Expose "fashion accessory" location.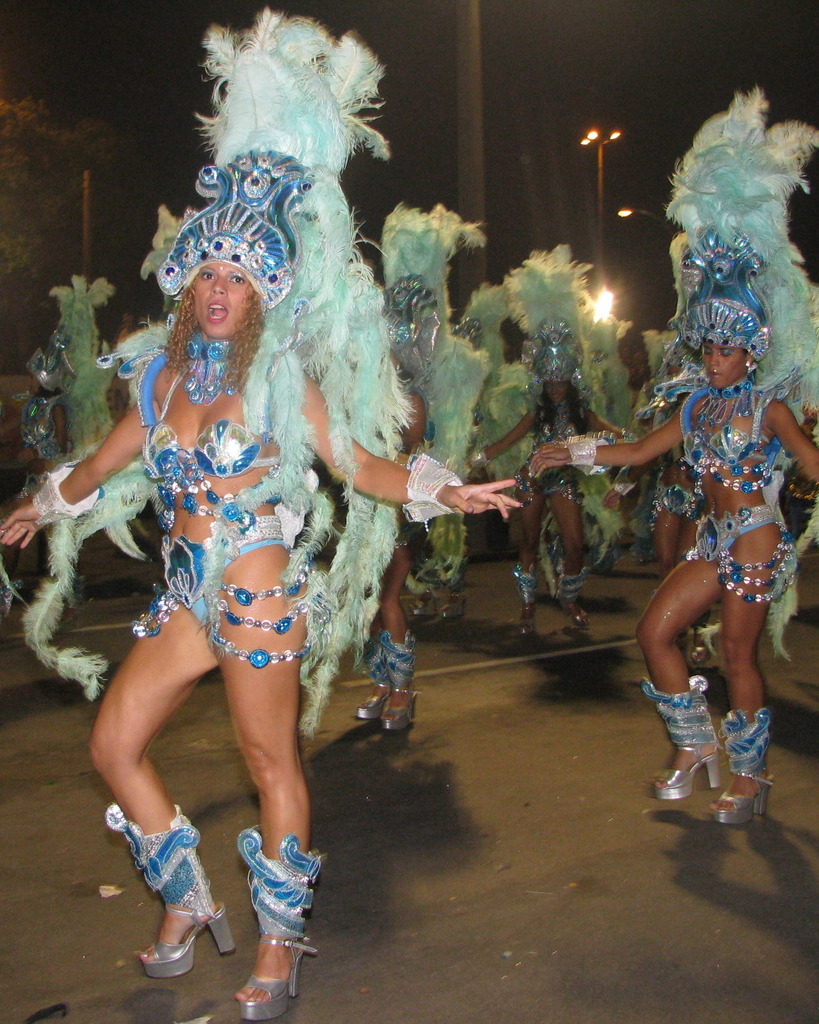
Exposed at x1=648 y1=742 x2=722 y2=801.
